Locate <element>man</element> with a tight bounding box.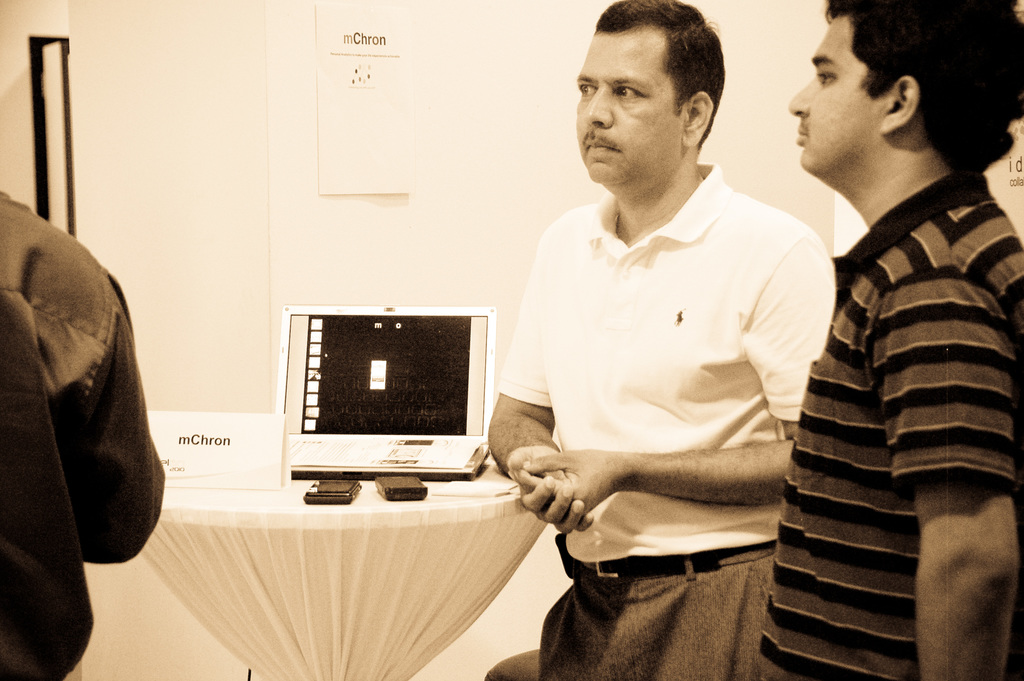
<region>495, 25, 845, 663</region>.
